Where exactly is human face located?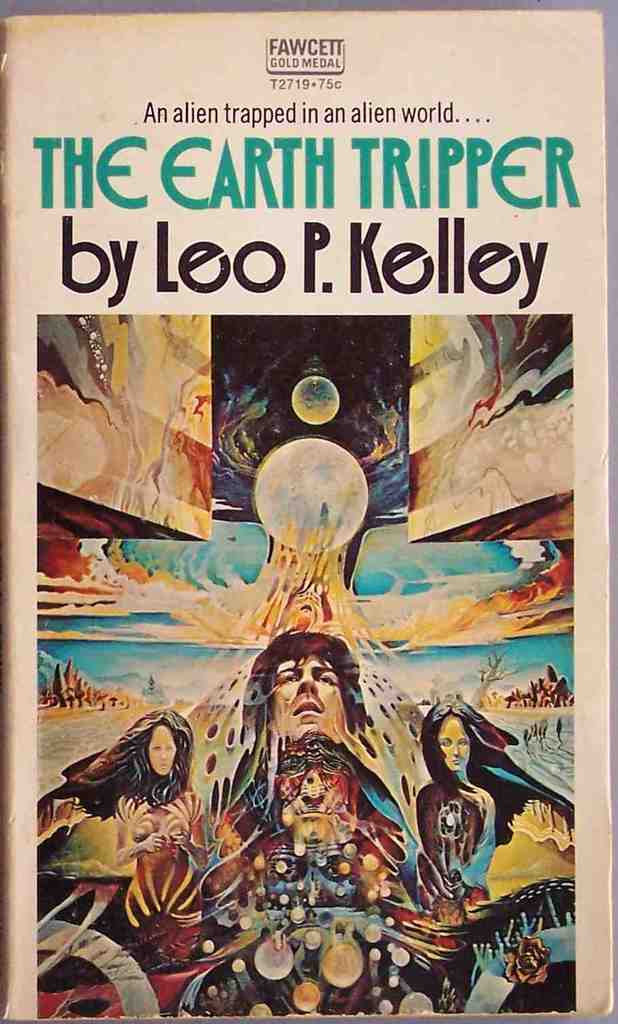
Its bounding box is pyautogui.locateOnScreen(272, 652, 337, 734).
